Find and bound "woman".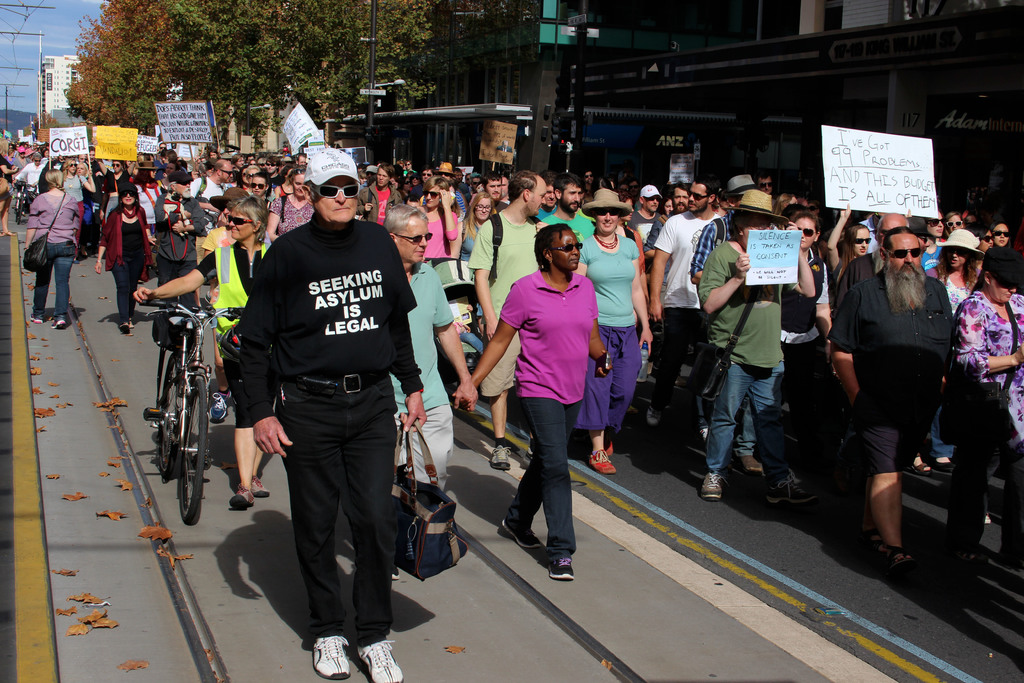
Bound: (133,199,280,509).
